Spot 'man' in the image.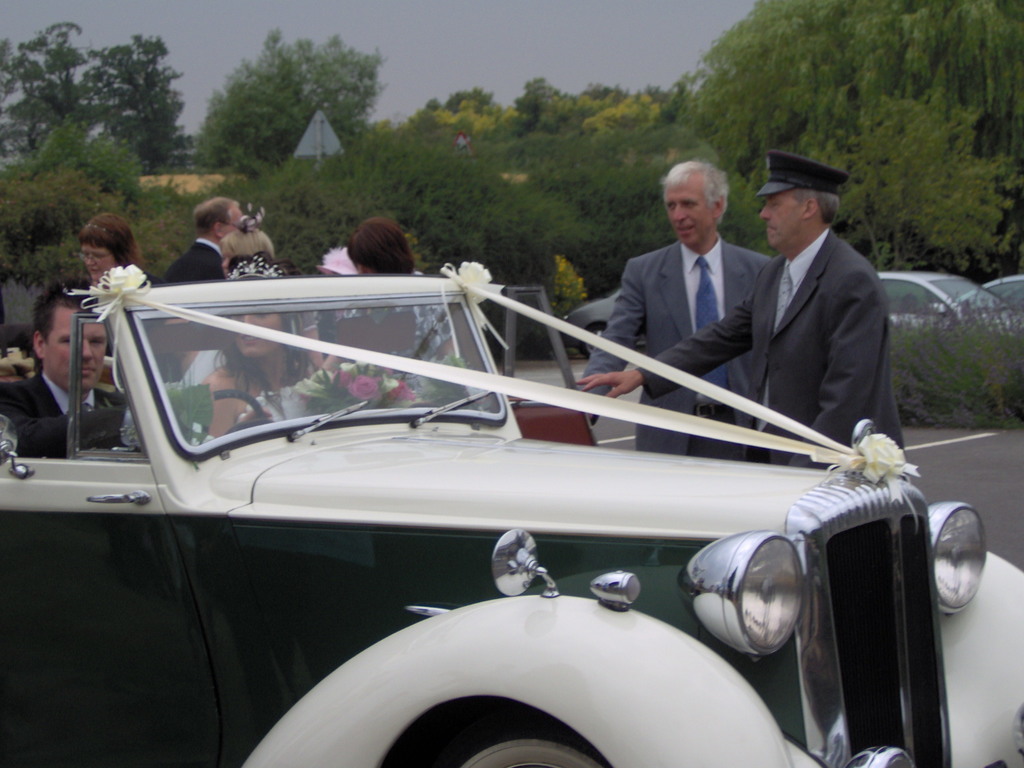
'man' found at <region>0, 276, 172, 463</region>.
